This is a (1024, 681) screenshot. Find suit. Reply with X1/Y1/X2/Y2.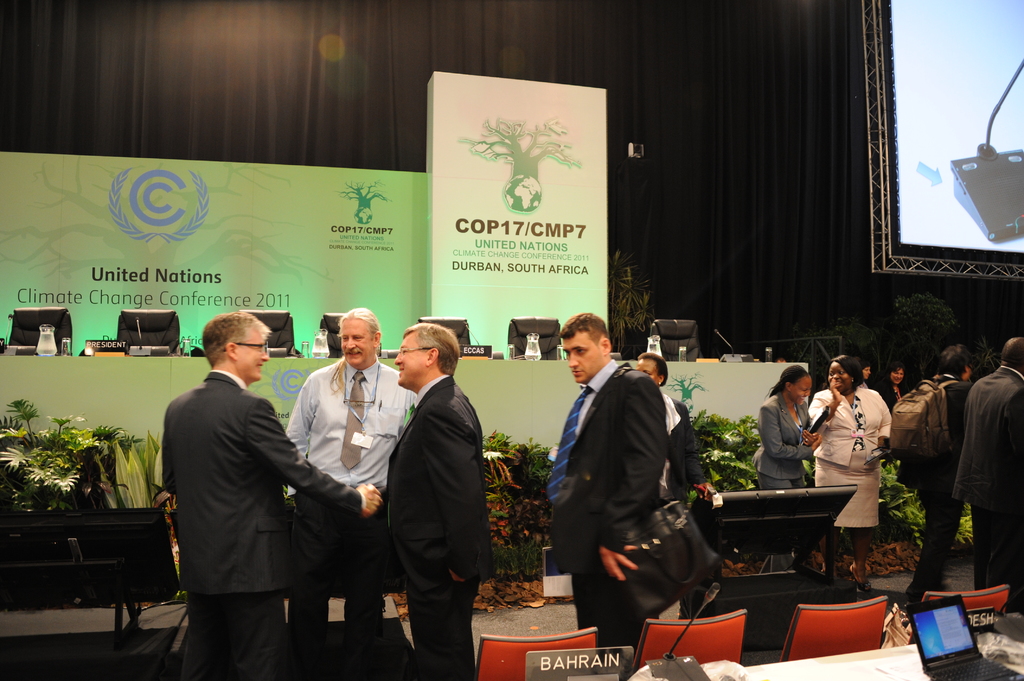
952/367/1023/593.
